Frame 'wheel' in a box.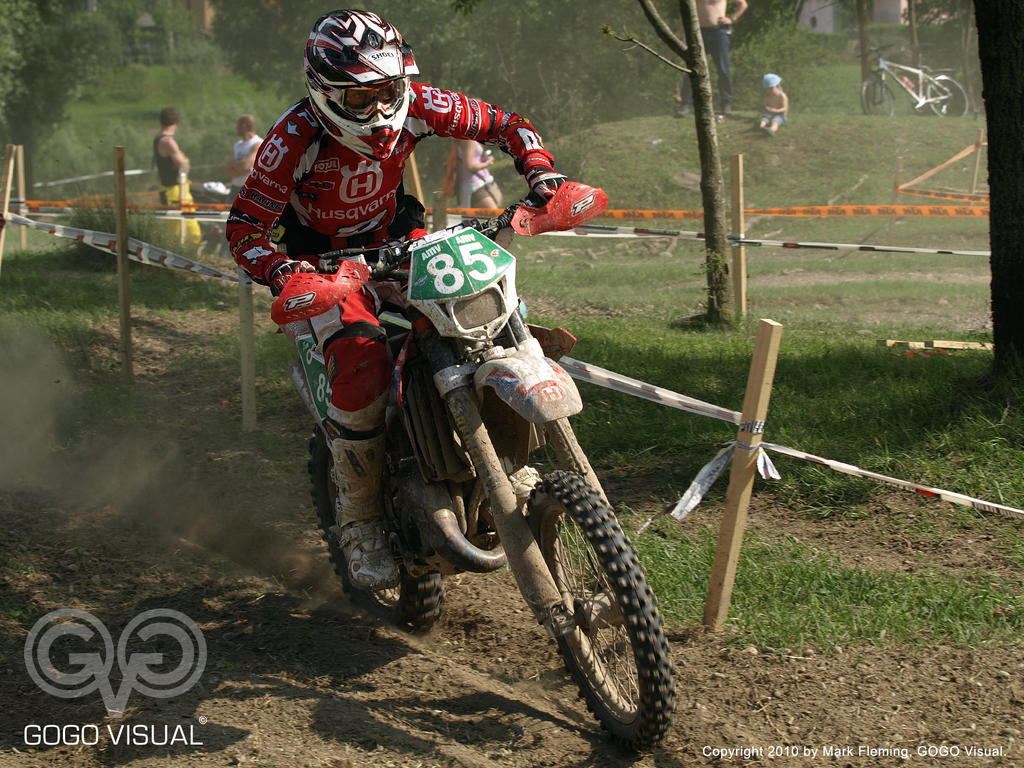
bbox(858, 77, 897, 115).
